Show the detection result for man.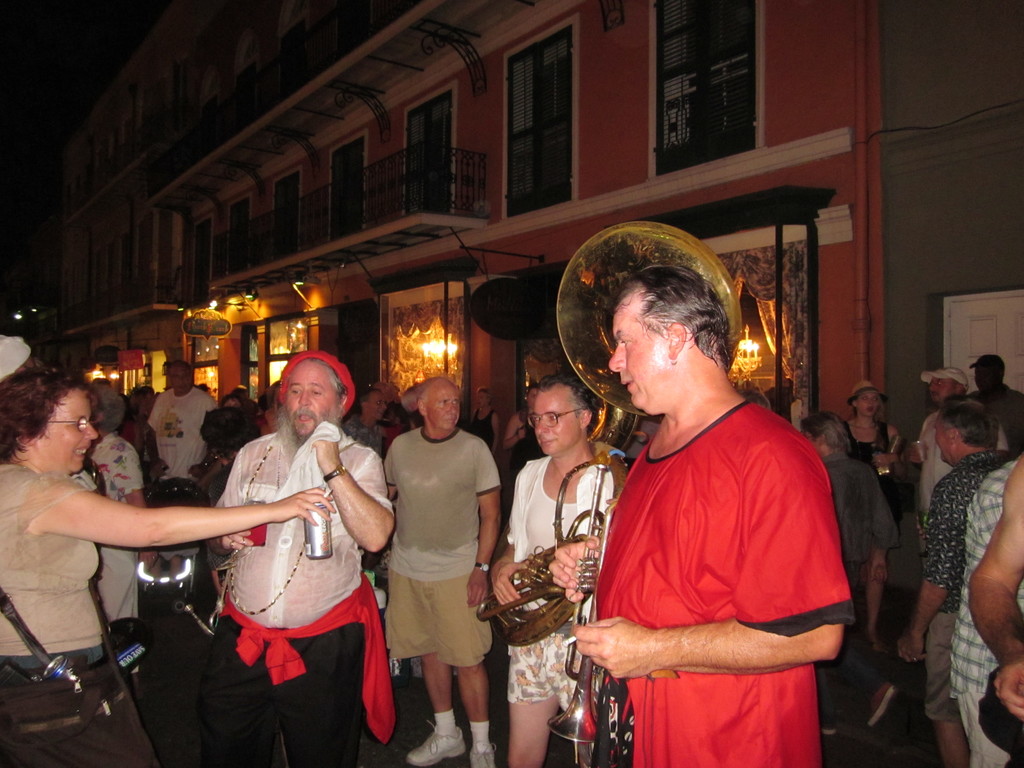
148 363 213 478.
